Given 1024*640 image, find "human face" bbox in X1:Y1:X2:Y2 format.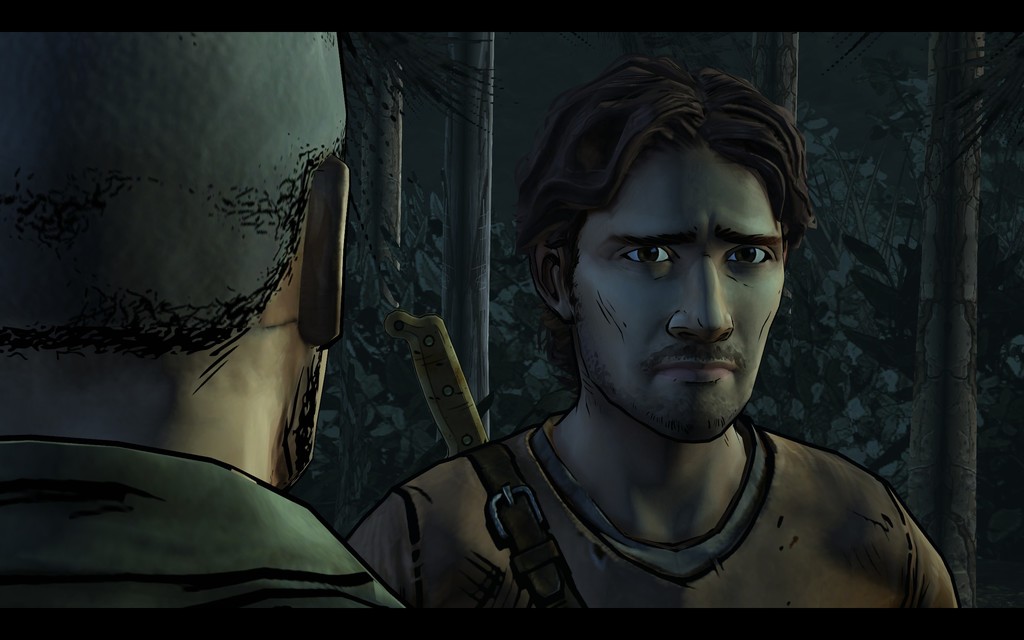
572:138:787:446.
